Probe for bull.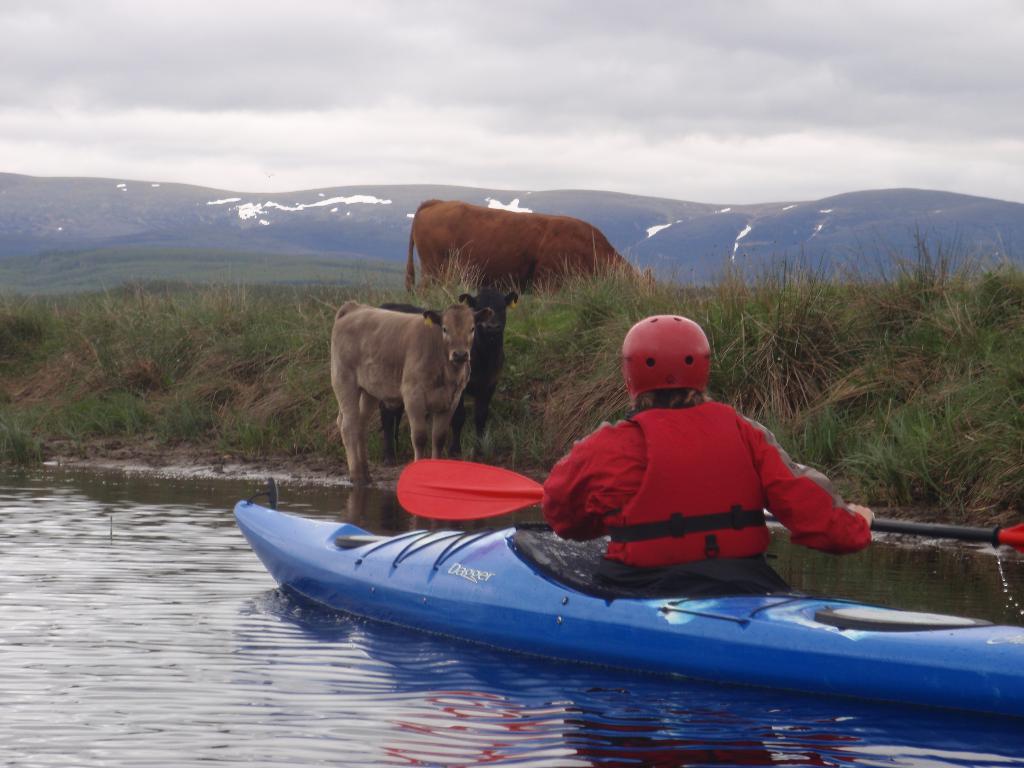
Probe result: <box>404,194,661,299</box>.
